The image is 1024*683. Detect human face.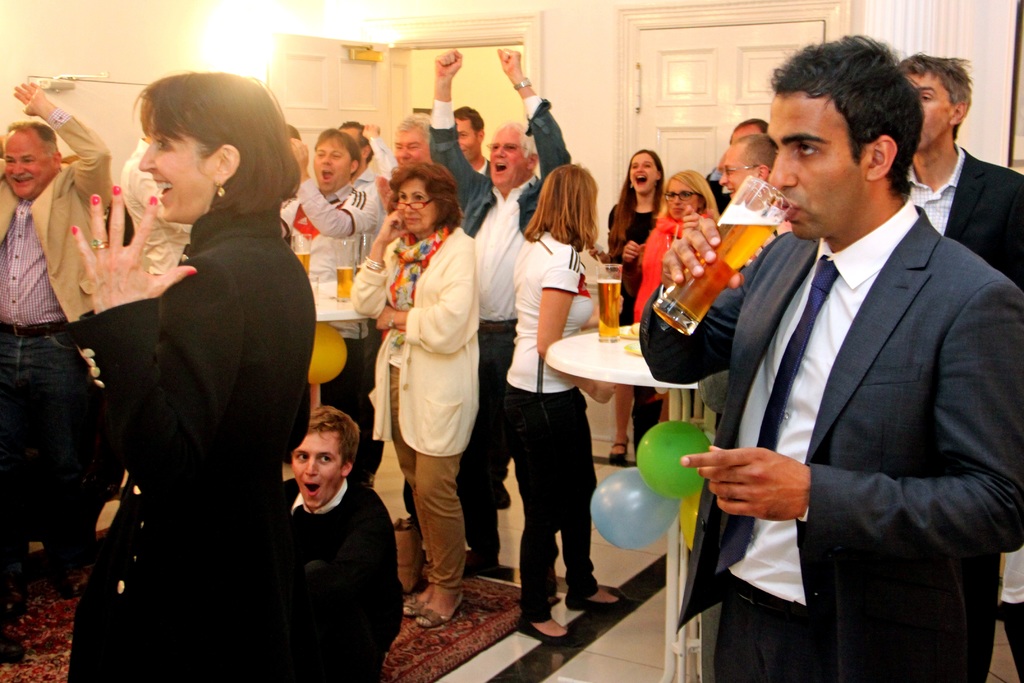
Detection: rect(142, 119, 213, 219).
